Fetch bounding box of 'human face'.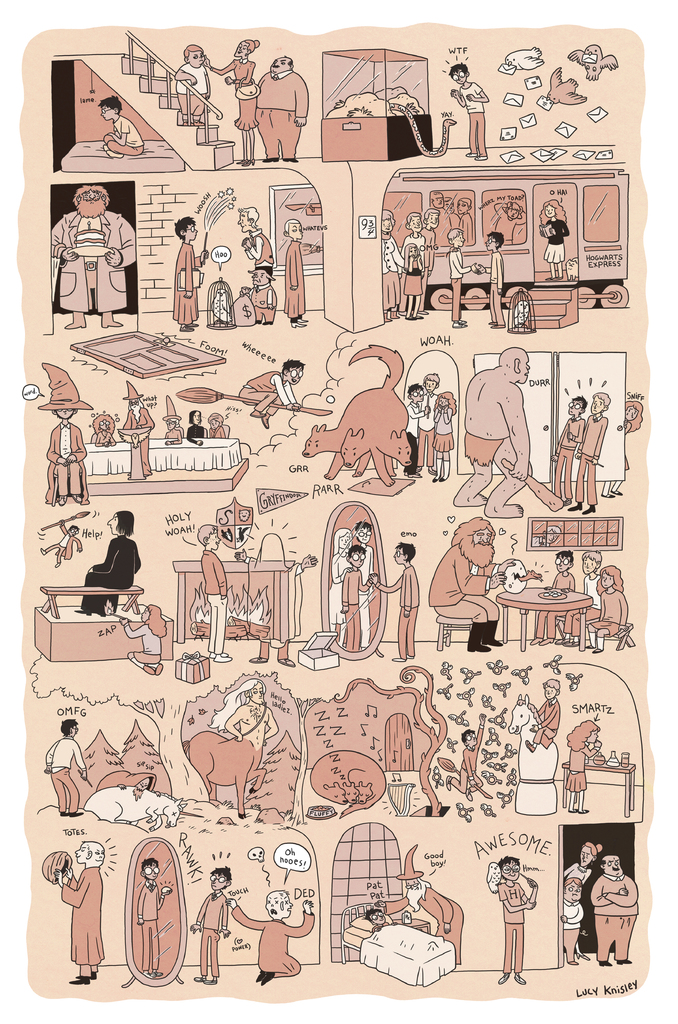
Bbox: x1=596, y1=568, x2=615, y2=589.
